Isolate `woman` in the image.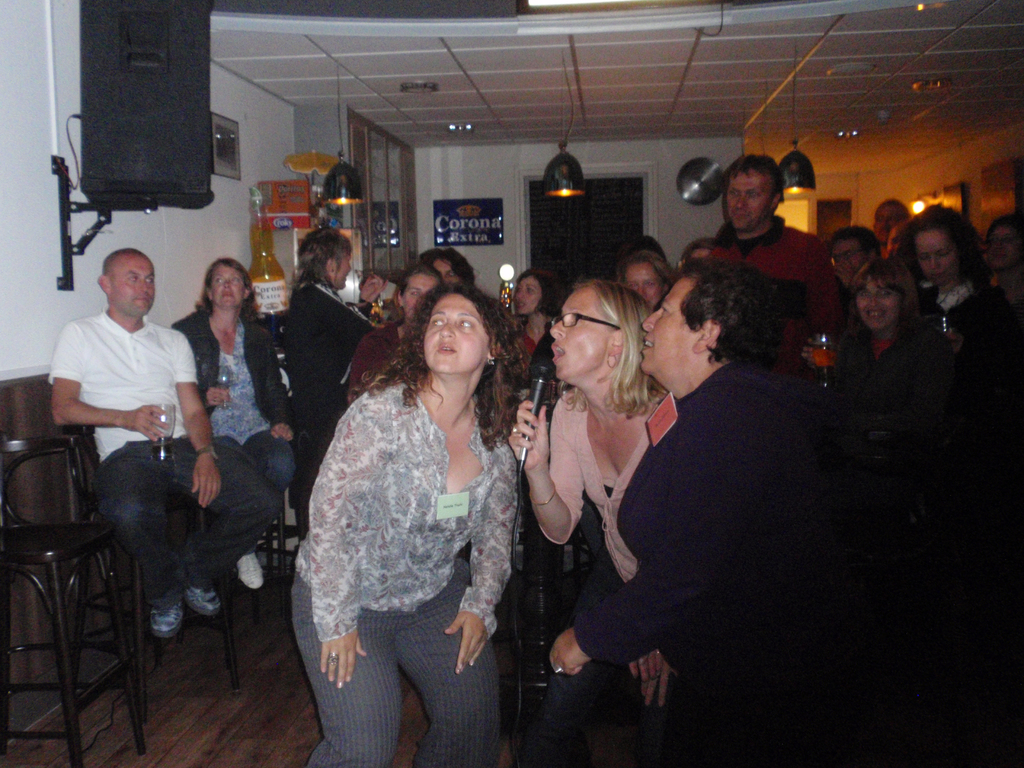
Isolated region: locate(895, 206, 1023, 497).
